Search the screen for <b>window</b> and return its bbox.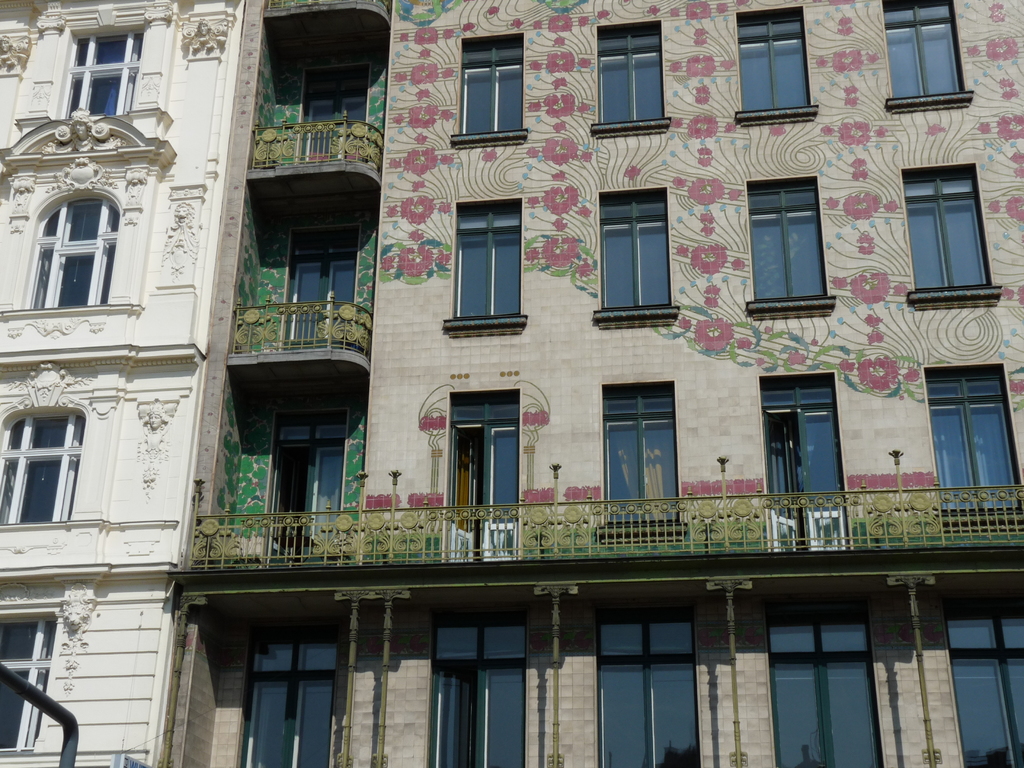
Found: [883,1,969,97].
